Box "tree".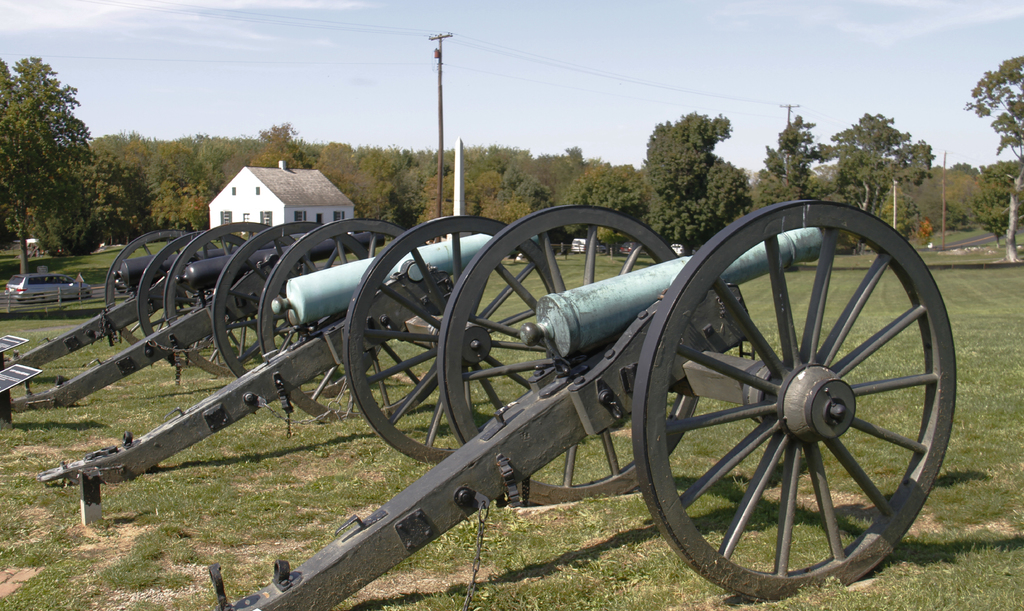
locate(243, 110, 319, 172).
